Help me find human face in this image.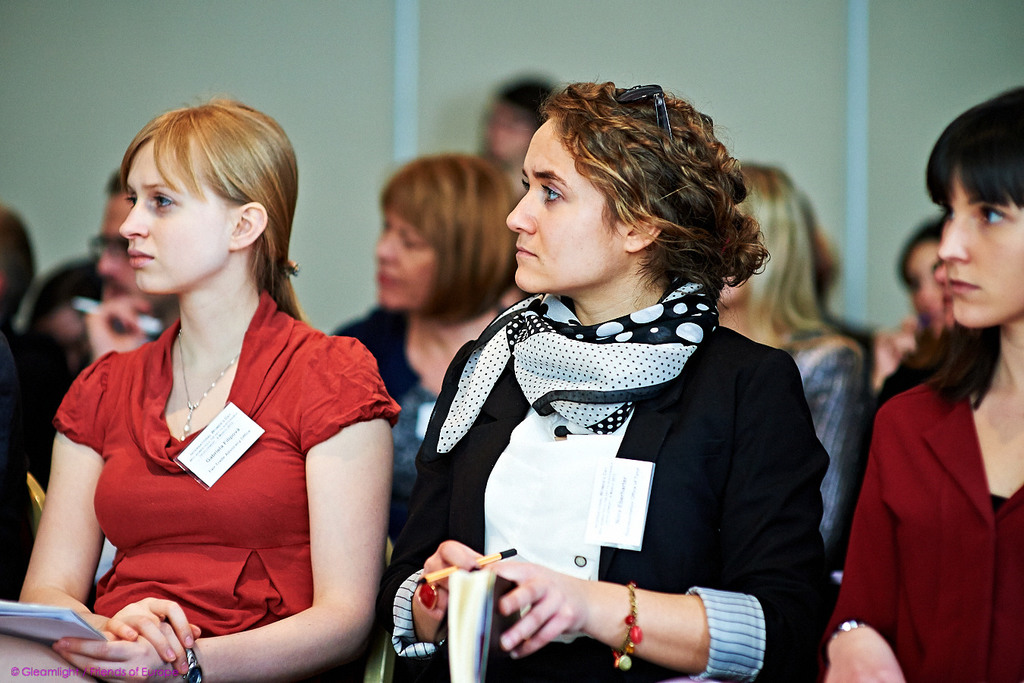
Found it: crop(375, 215, 435, 307).
